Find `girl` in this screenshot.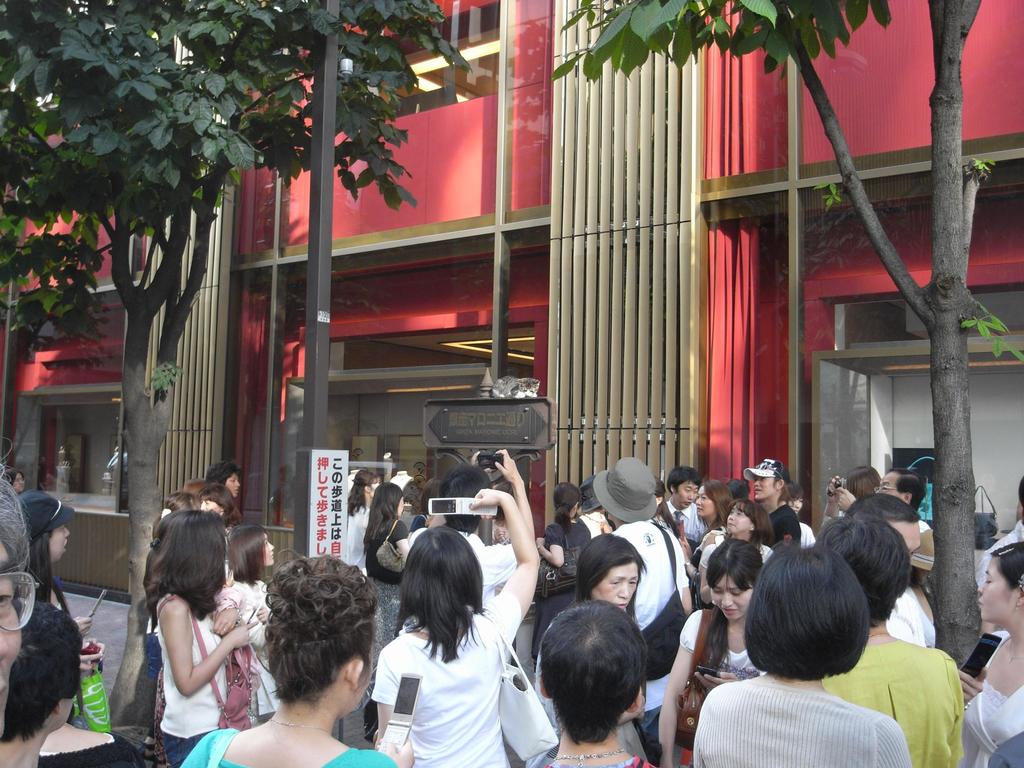
The bounding box for `girl` is box=[149, 505, 262, 767].
